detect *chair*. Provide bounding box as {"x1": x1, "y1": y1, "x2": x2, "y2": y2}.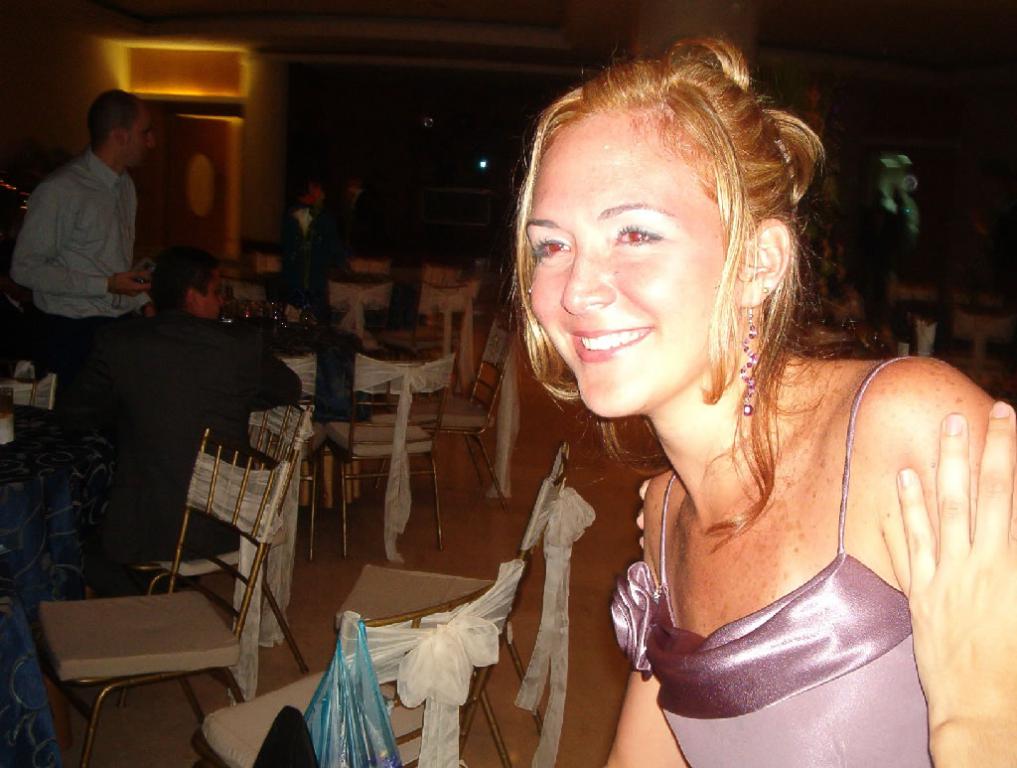
{"x1": 424, "y1": 262, "x2": 466, "y2": 326}.
